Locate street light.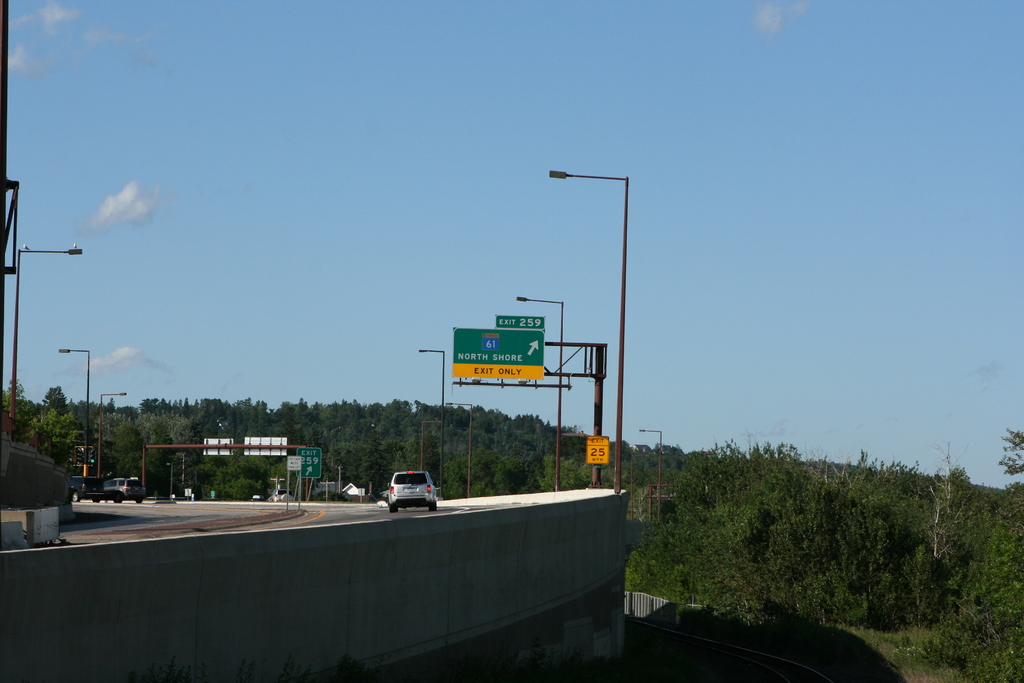
Bounding box: (512, 295, 566, 492).
